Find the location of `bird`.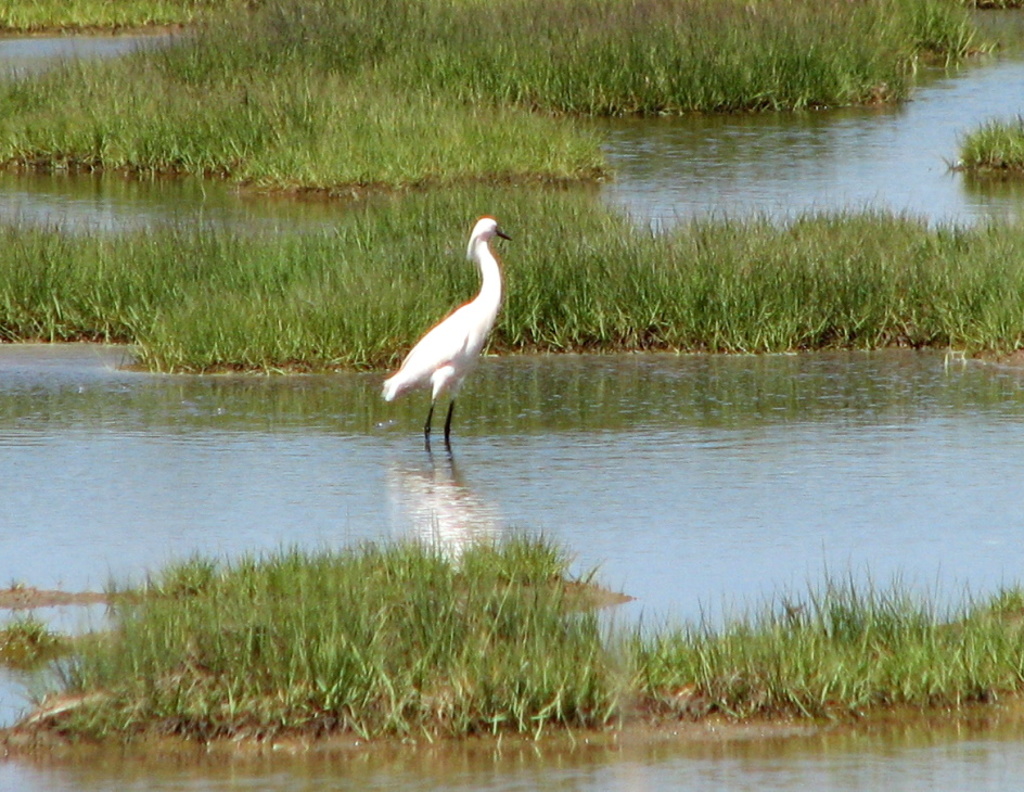
Location: [382,216,514,457].
